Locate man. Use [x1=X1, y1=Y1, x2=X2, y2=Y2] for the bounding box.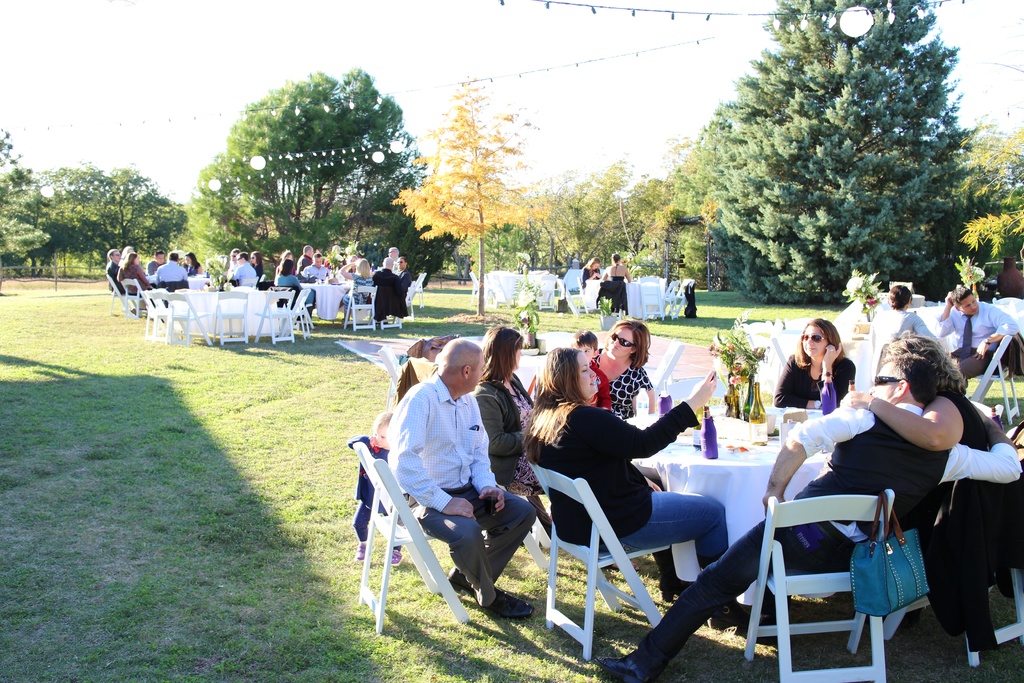
[x1=371, y1=256, x2=401, y2=314].
